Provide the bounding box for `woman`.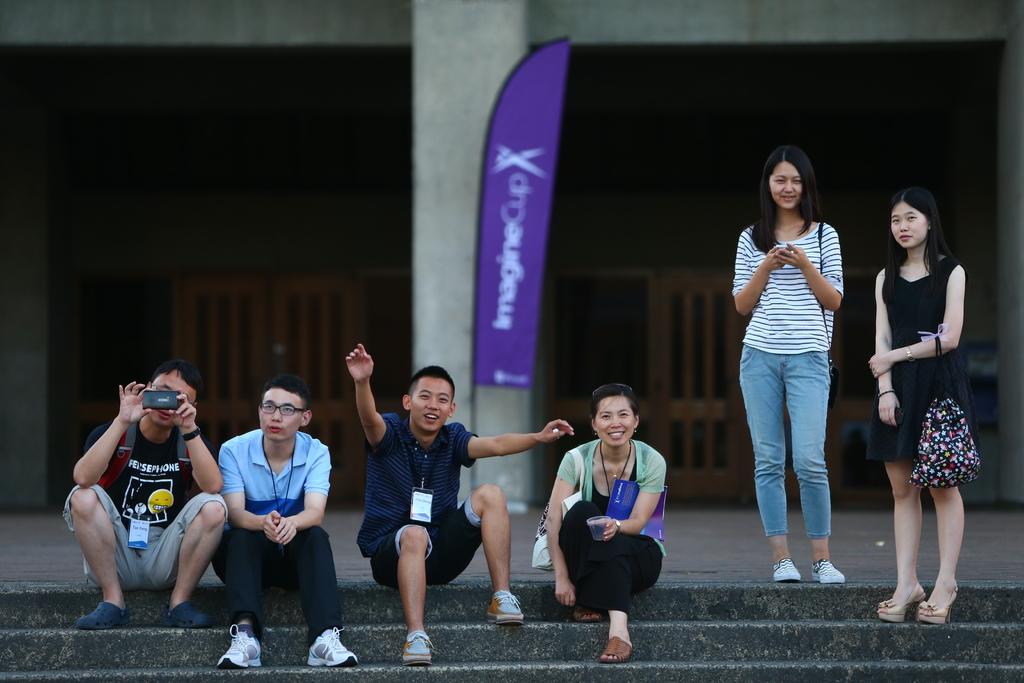
{"x1": 867, "y1": 186, "x2": 969, "y2": 627}.
